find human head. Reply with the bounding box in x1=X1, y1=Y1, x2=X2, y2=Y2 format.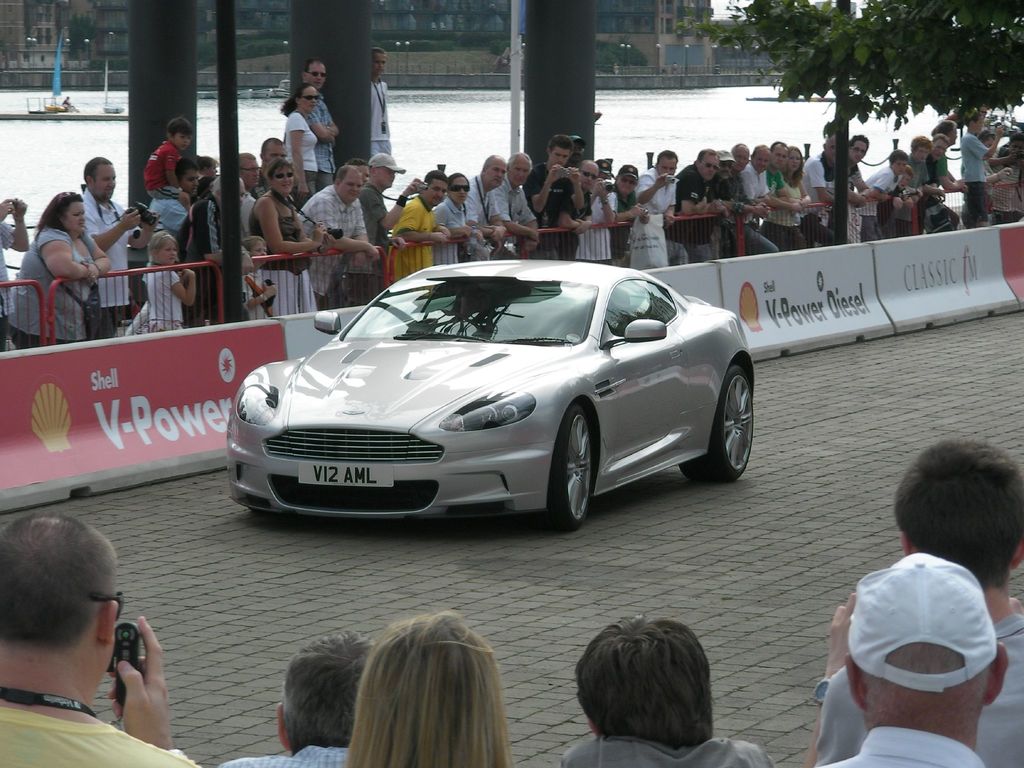
x1=369, y1=49, x2=387, y2=73.
